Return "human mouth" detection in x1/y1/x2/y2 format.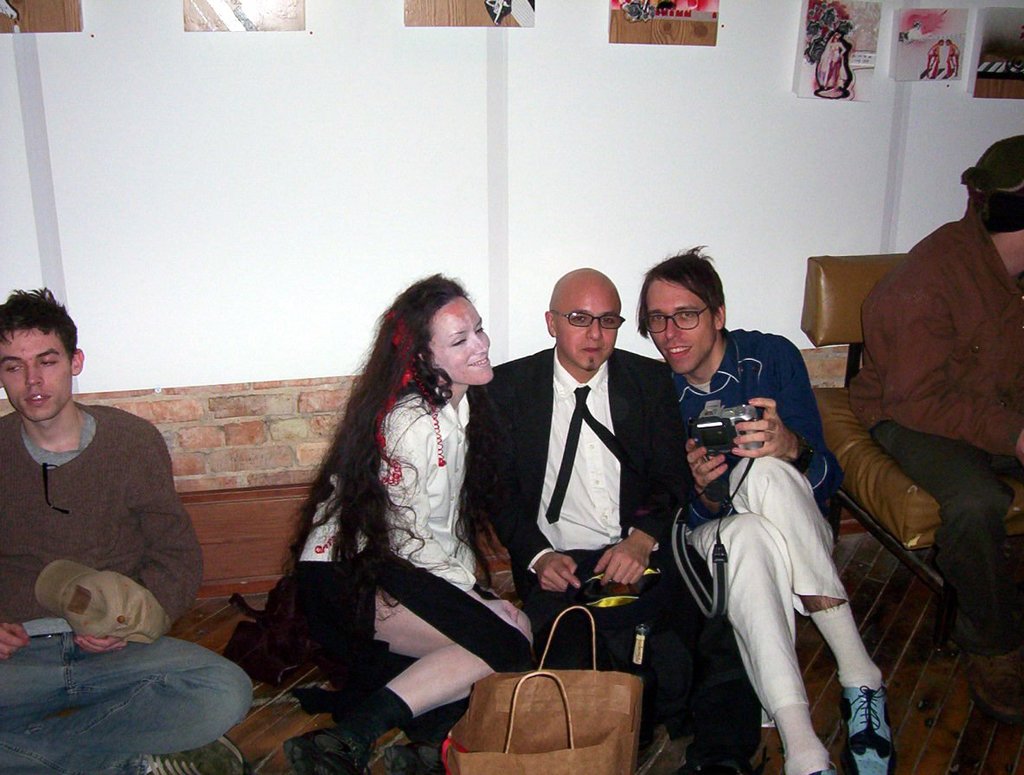
468/355/490/365.
